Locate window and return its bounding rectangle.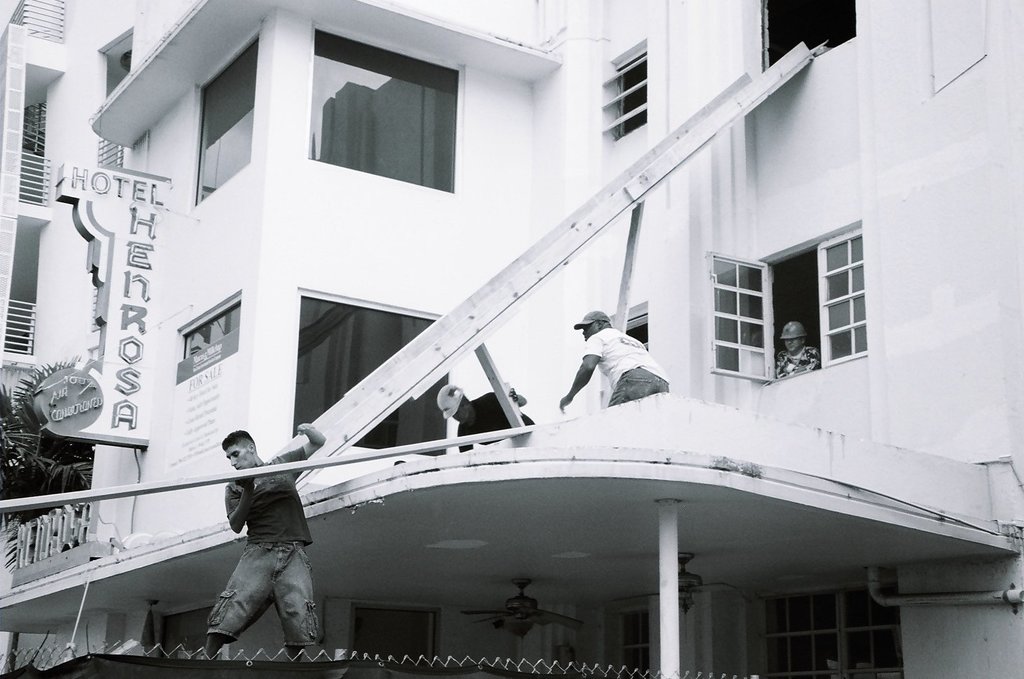
bbox(604, 45, 645, 137).
